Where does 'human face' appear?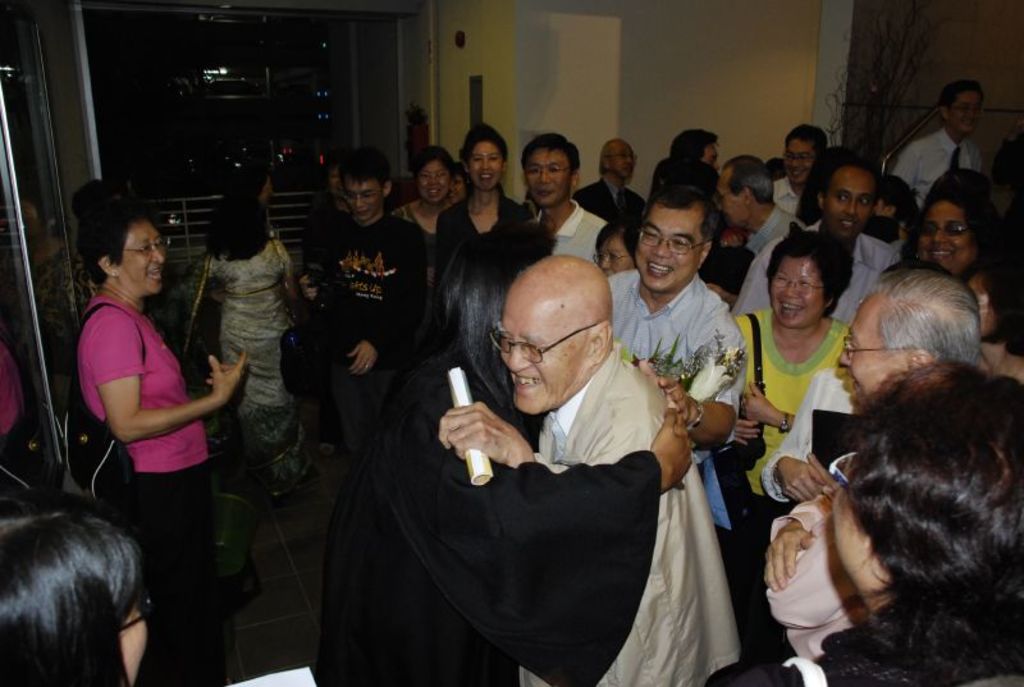
Appears at (835,294,904,402).
